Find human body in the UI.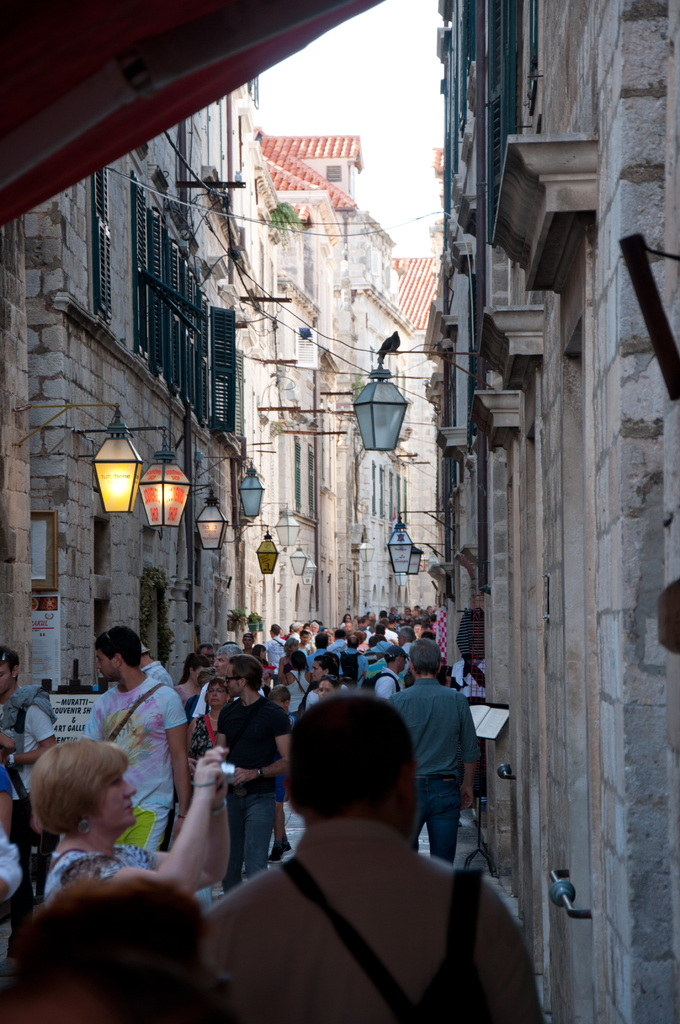
UI element at select_region(0, 691, 56, 807).
